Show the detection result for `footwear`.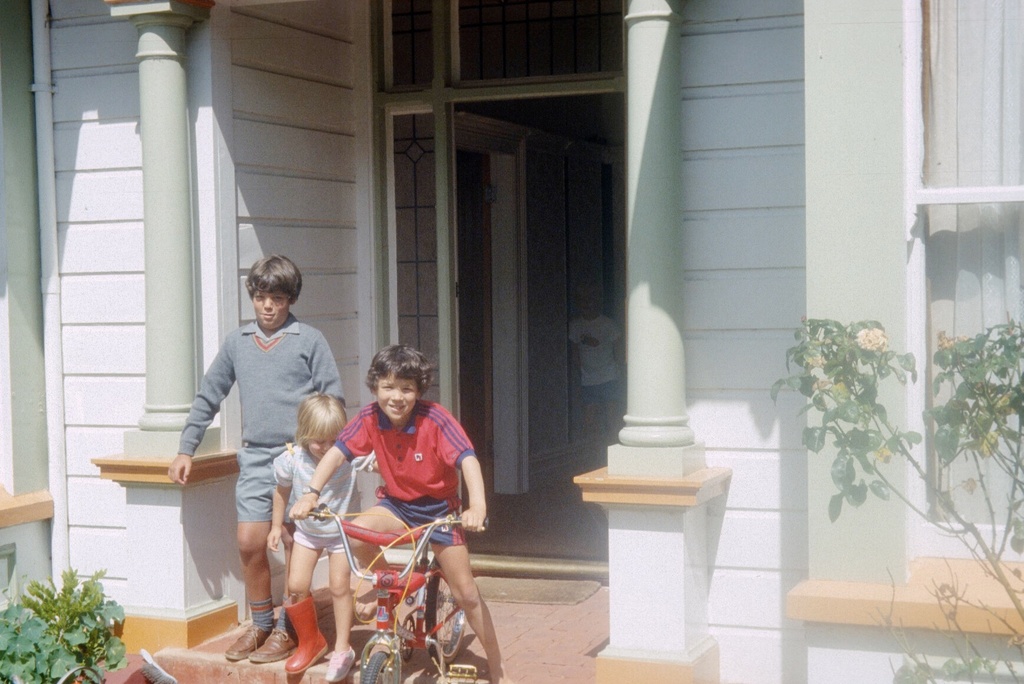
x1=320 y1=646 x2=356 y2=681.
